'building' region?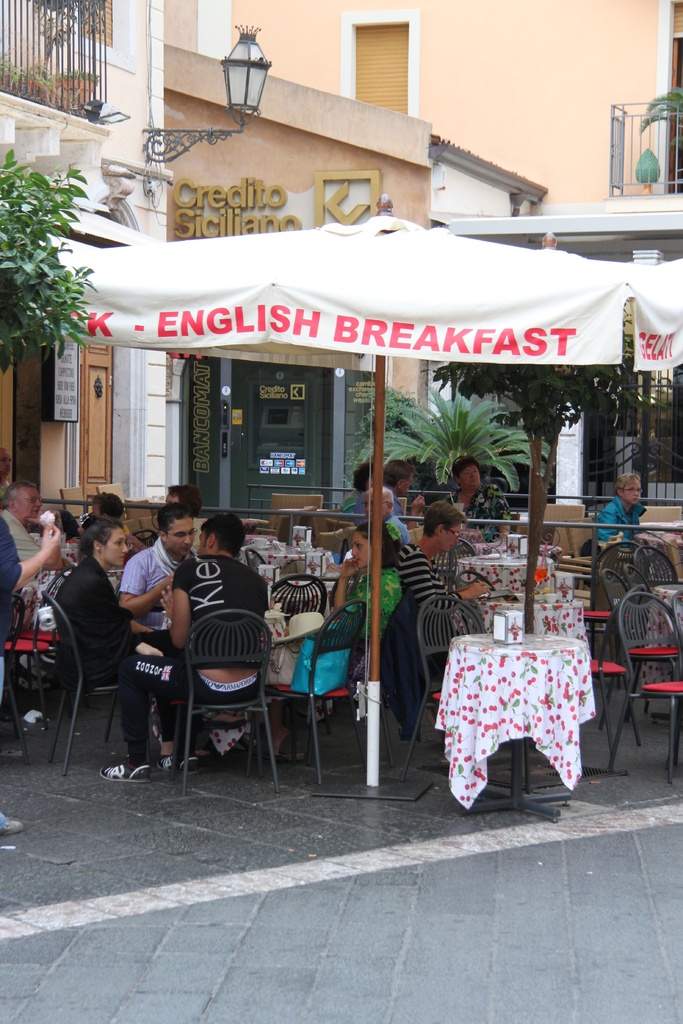
161 36 431 424
